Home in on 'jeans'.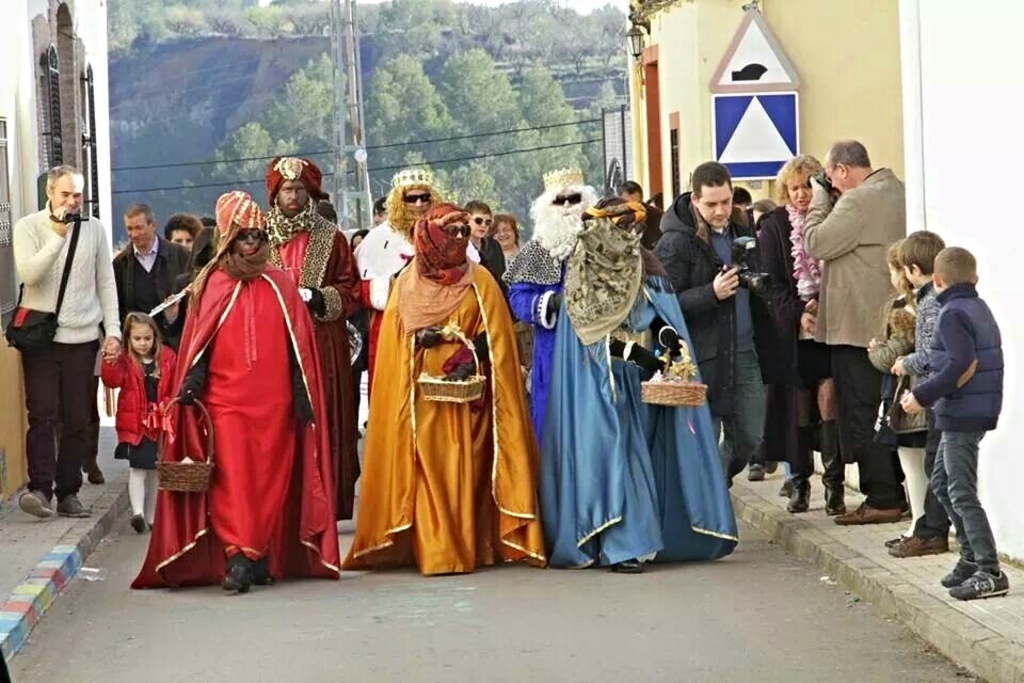
Homed in at box=[33, 340, 95, 510].
